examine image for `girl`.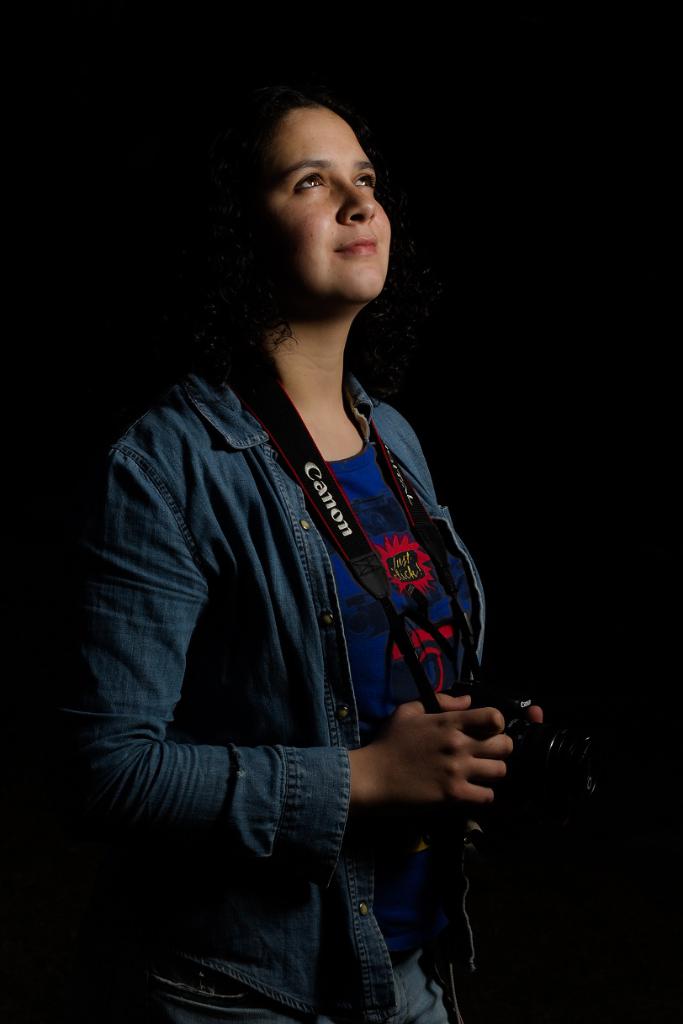
Examination result: {"x1": 34, "y1": 83, "x2": 547, "y2": 1023}.
